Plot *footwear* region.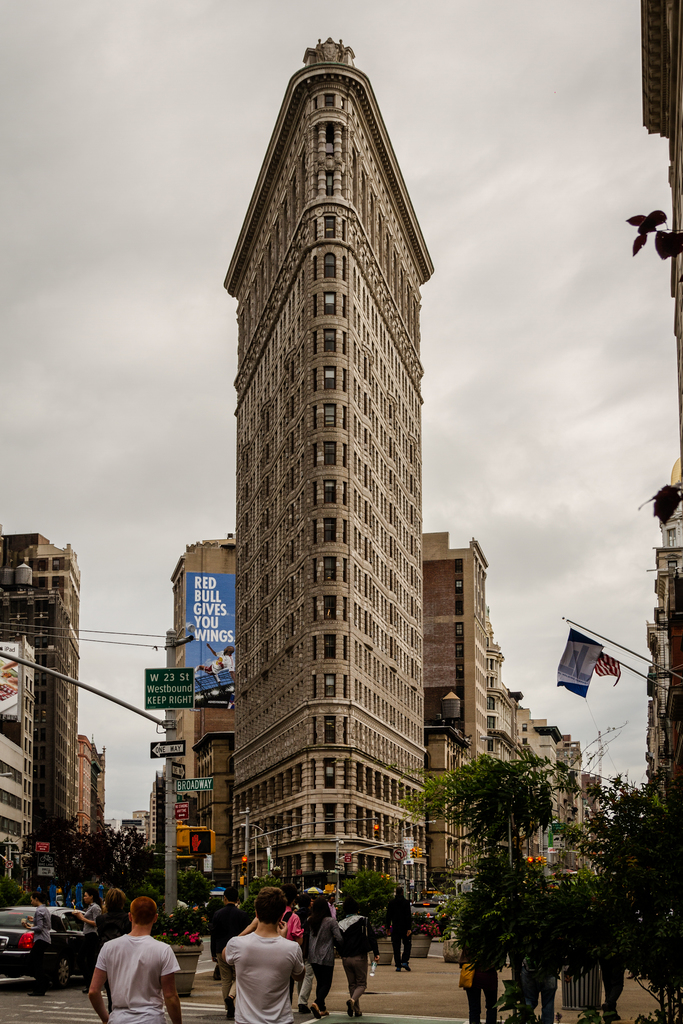
Plotted at (x1=347, y1=1000, x2=366, y2=1020).
